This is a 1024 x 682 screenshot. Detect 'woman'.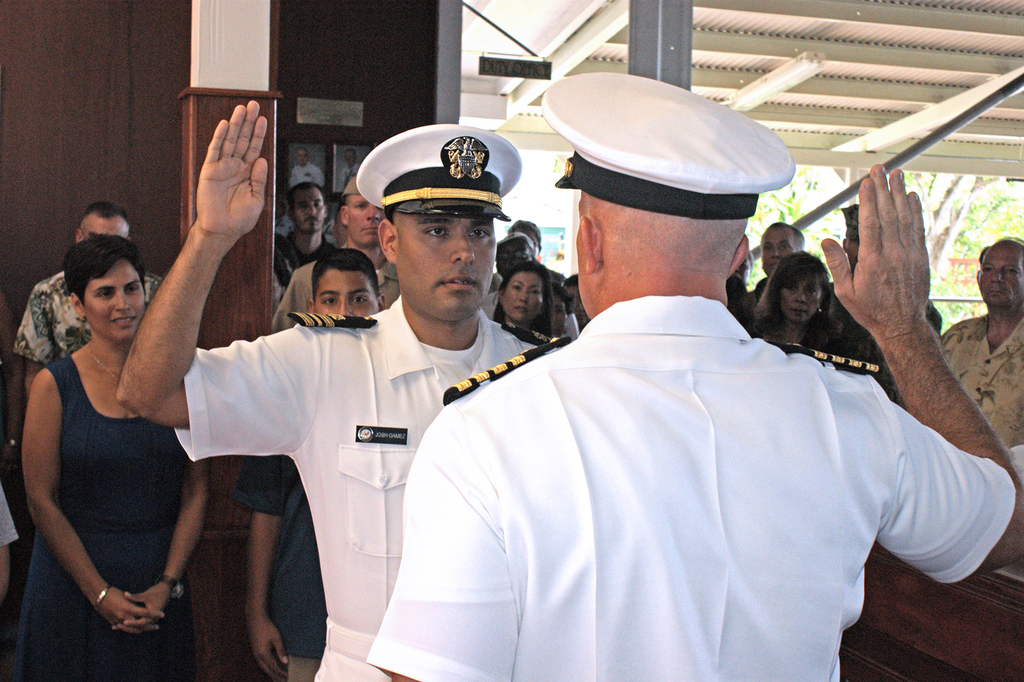
region(750, 250, 842, 356).
